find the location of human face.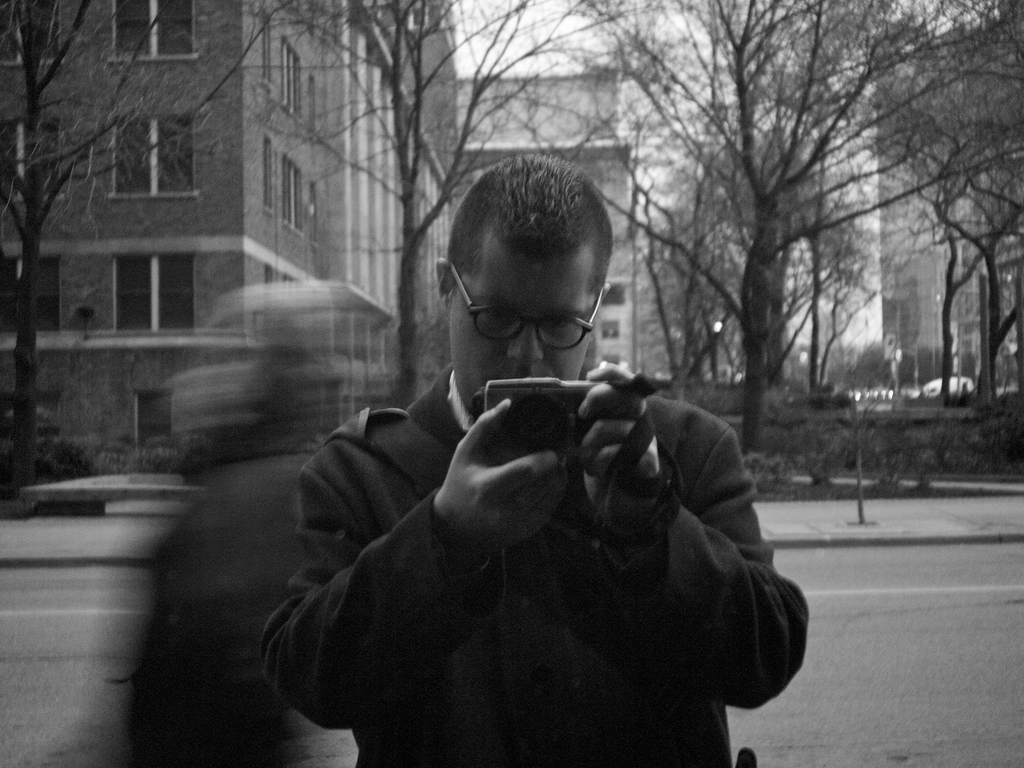
Location: (448,249,595,419).
